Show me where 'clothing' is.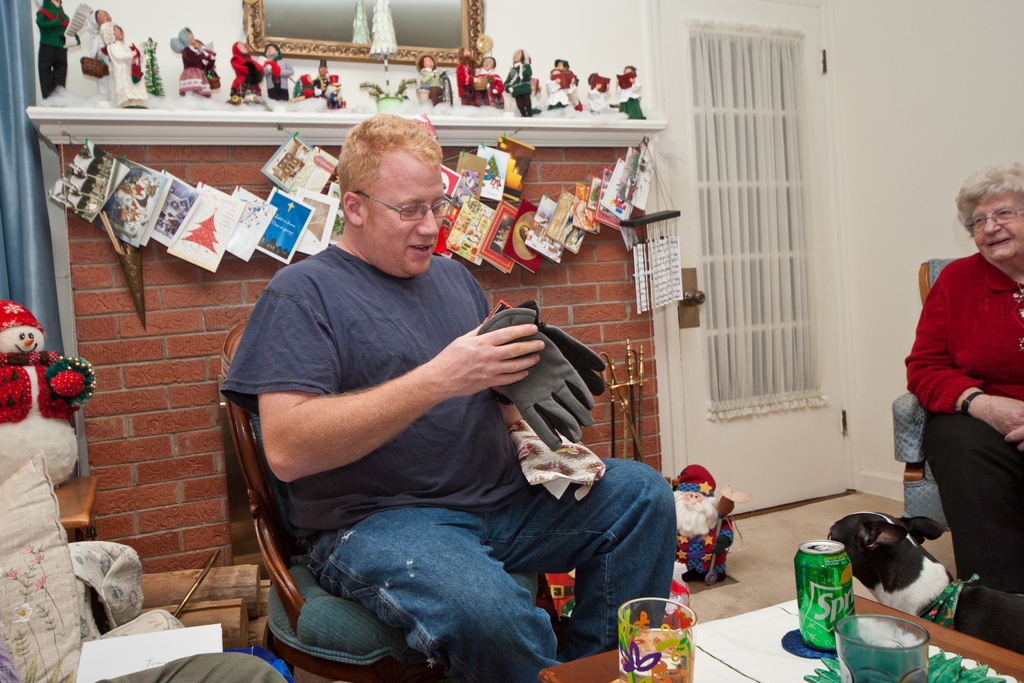
'clothing' is at <region>419, 48, 445, 104</region>.
